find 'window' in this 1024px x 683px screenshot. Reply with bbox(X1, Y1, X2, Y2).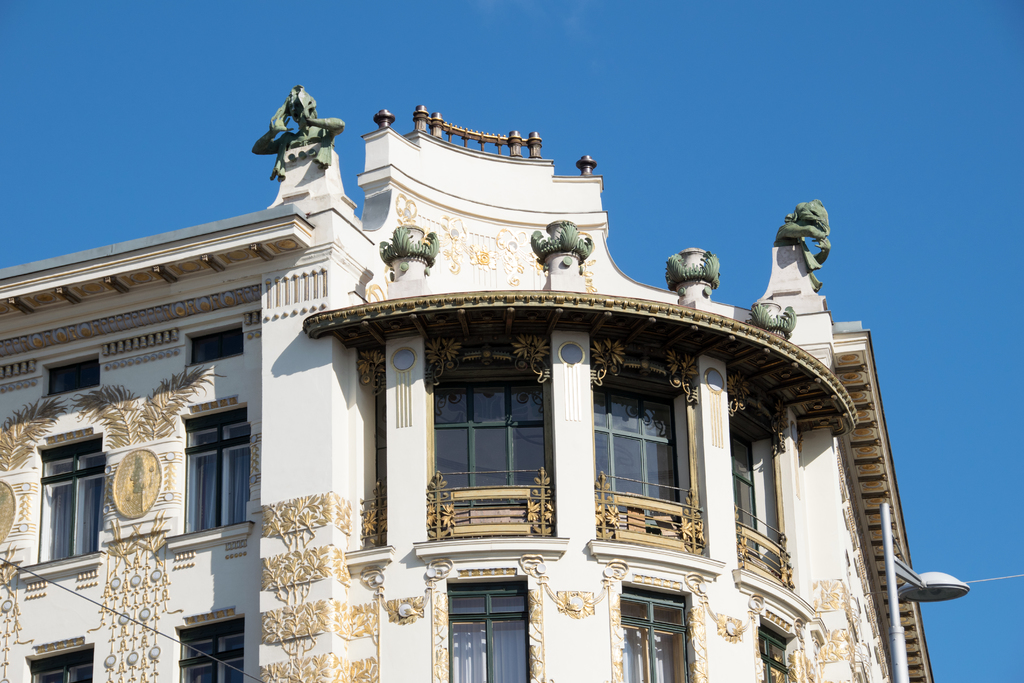
bbox(452, 583, 533, 682).
